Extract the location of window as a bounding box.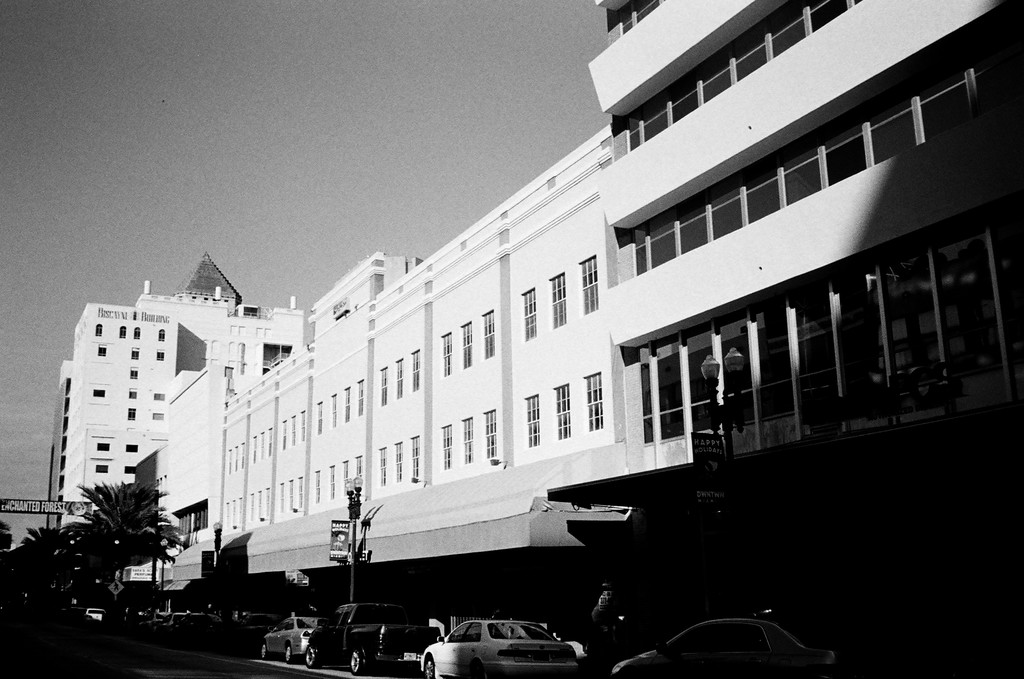
select_region(97, 326, 104, 337).
